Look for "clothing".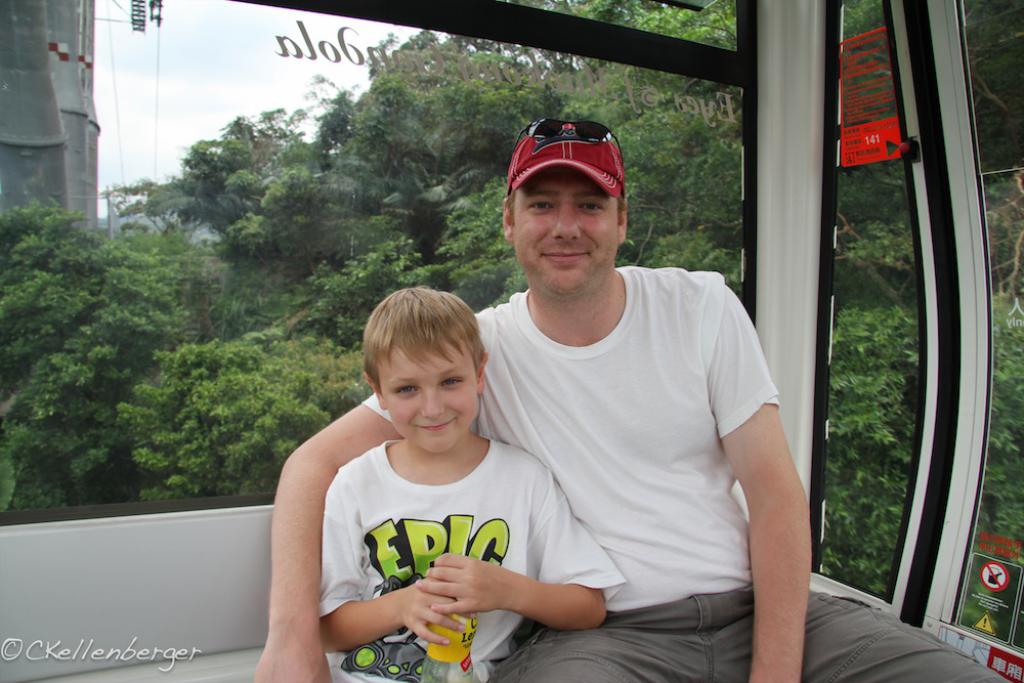
Found: <box>365,260,781,682</box>.
